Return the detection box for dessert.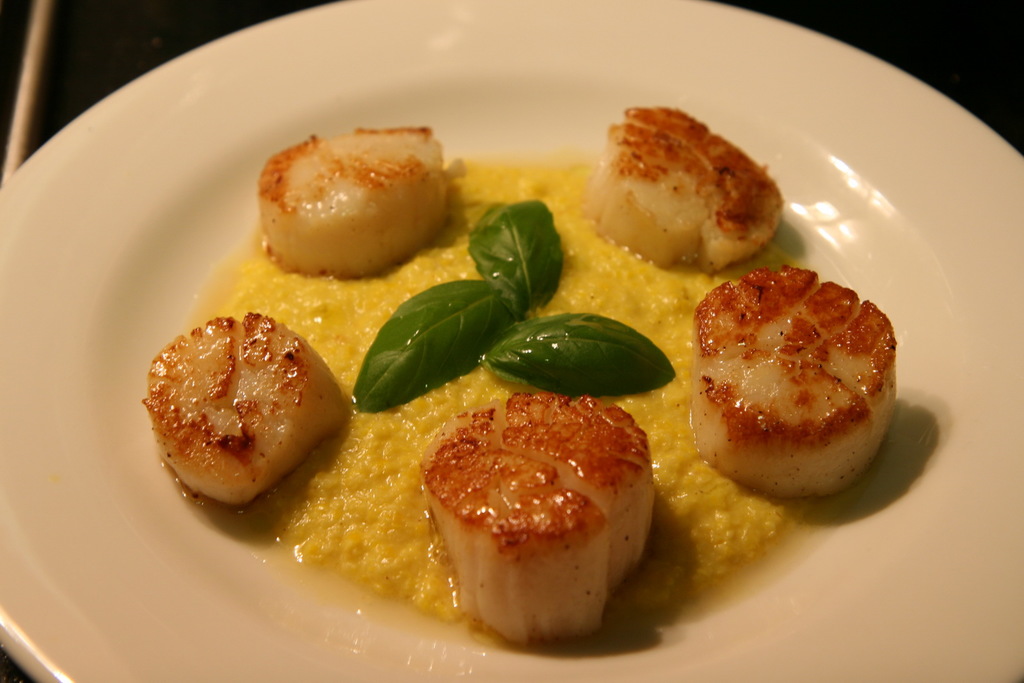
Rect(394, 396, 665, 657).
